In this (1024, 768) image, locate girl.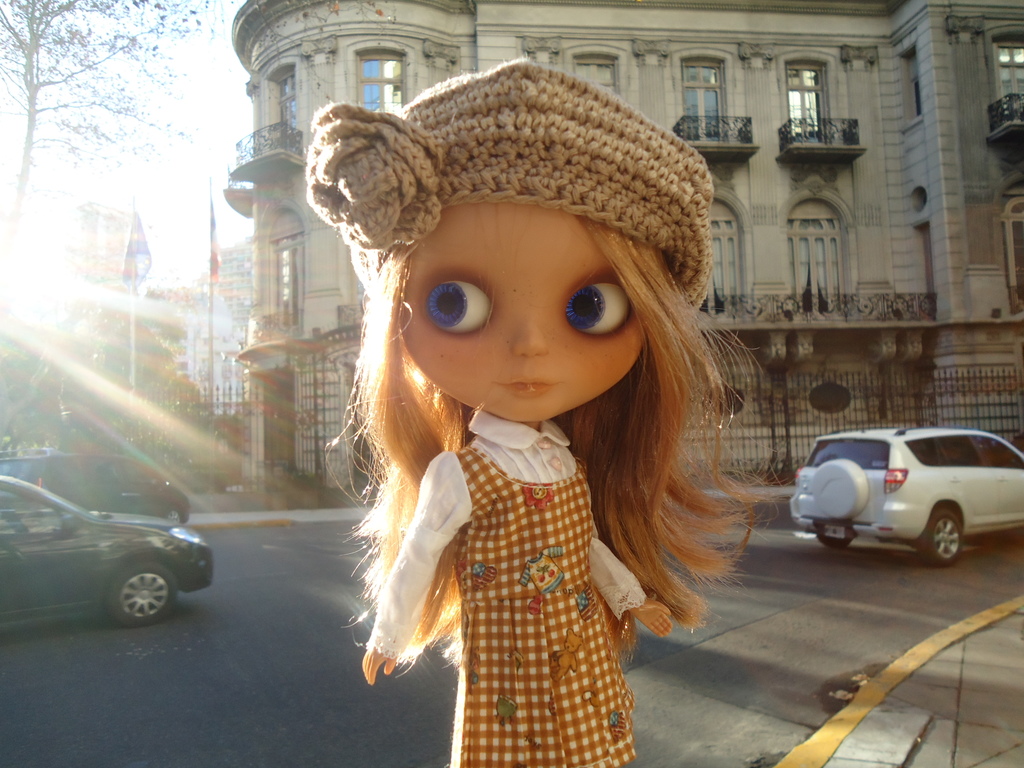
Bounding box: pyautogui.locateOnScreen(305, 49, 794, 767).
